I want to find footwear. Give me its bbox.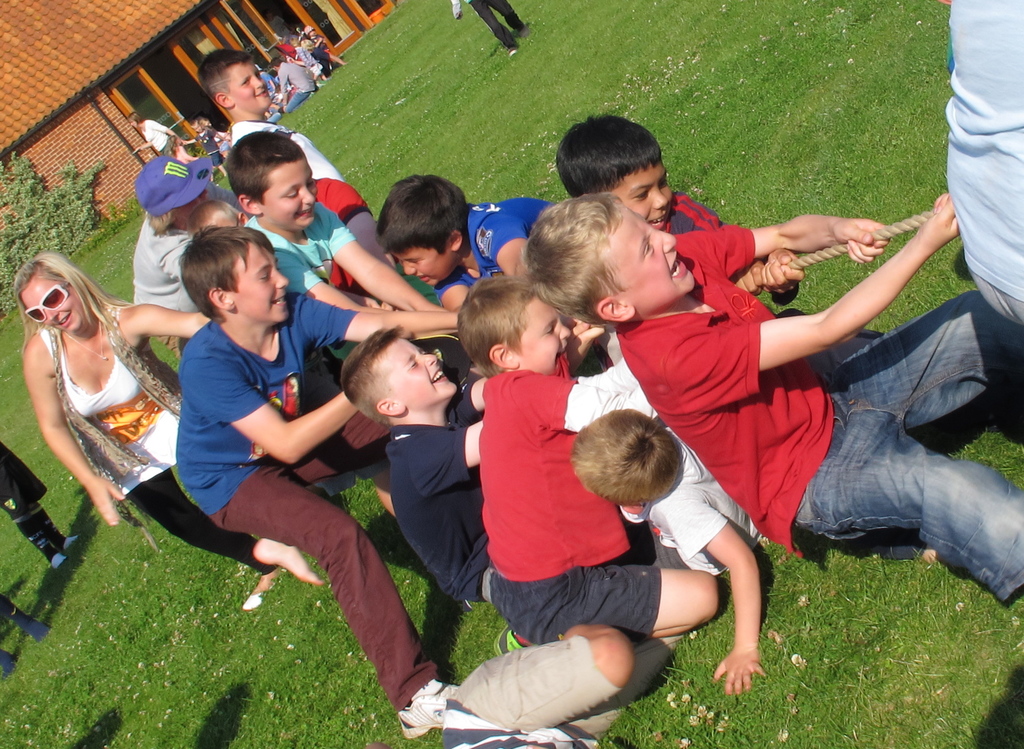
locate(47, 549, 65, 566).
